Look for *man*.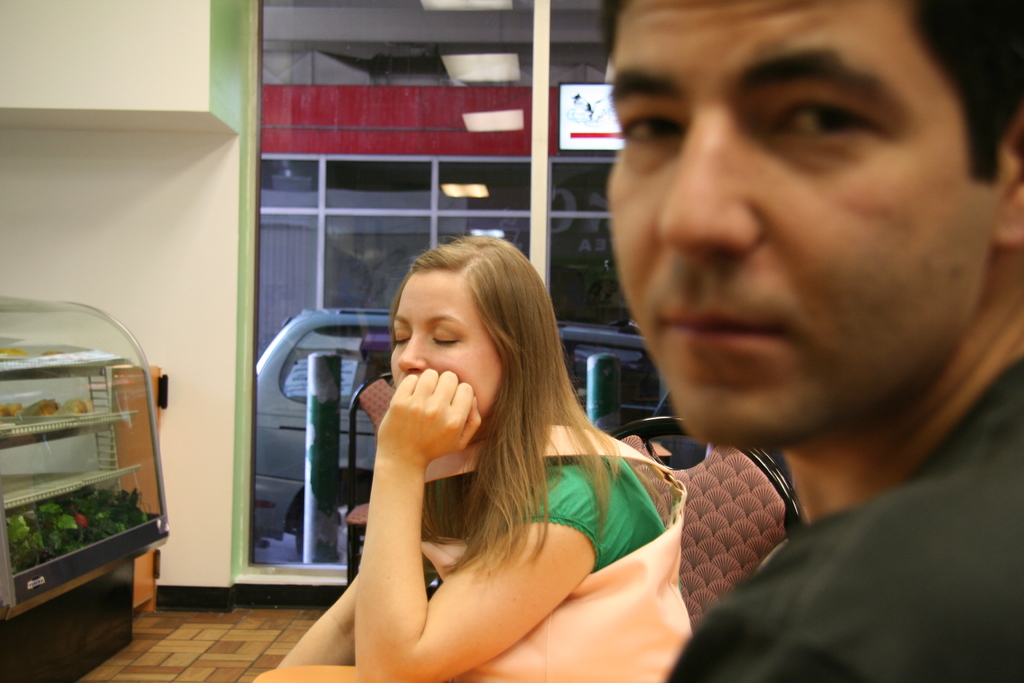
Found: 604, 0, 1023, 682.
